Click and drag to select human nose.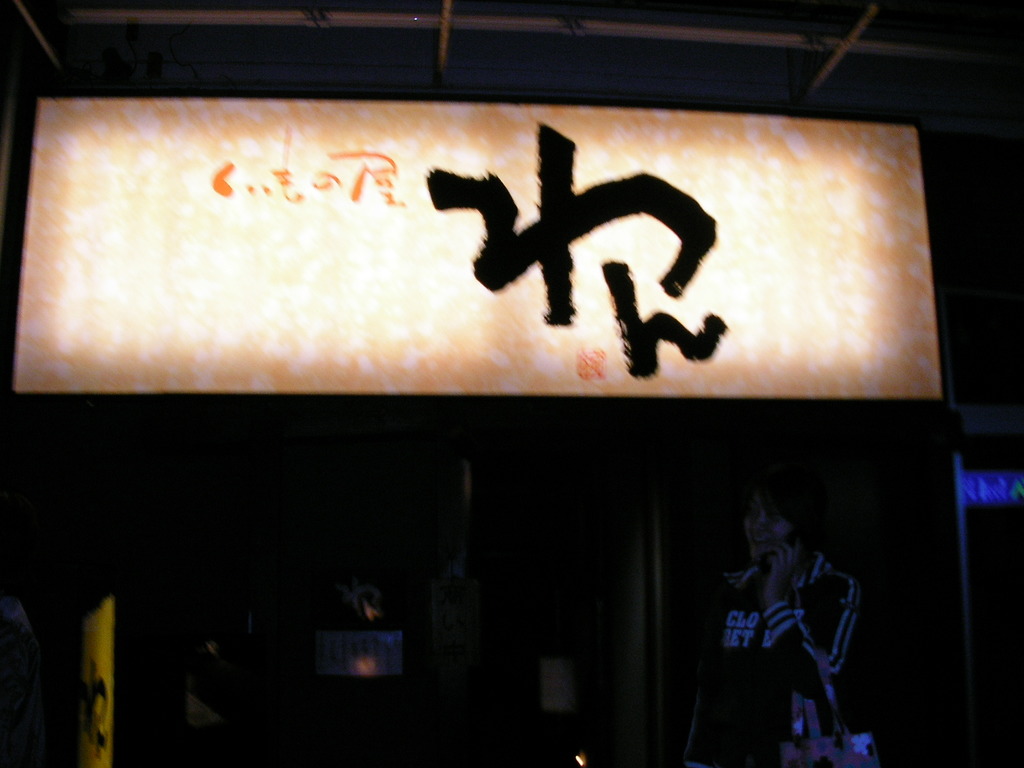
Selection: bbox=[749, 513, 765, 535].
